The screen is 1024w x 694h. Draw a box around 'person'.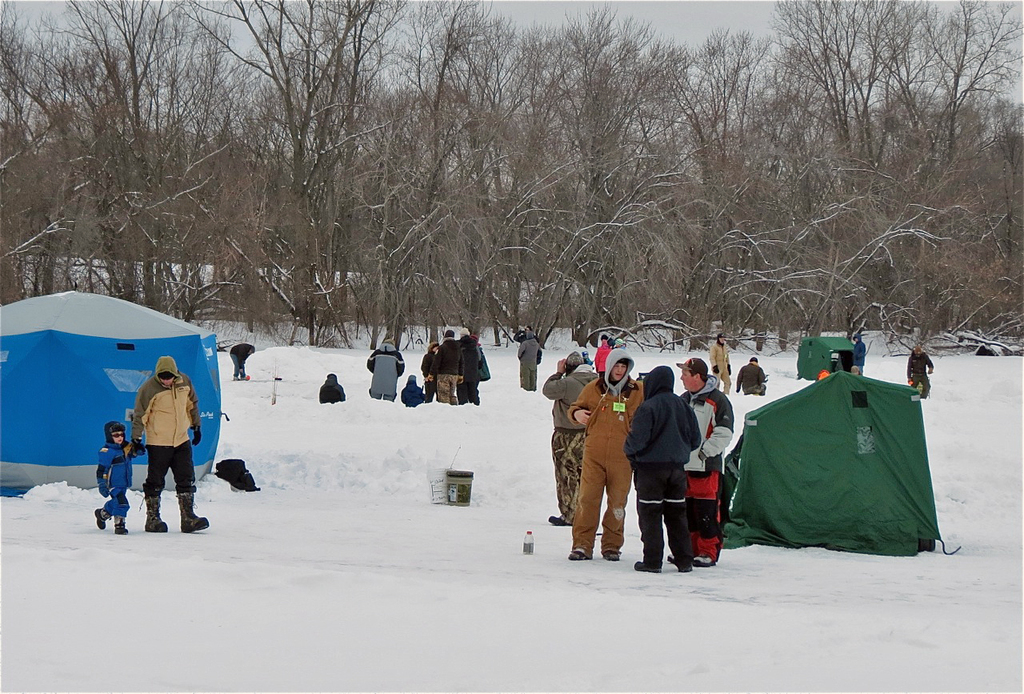
<box>849,363,865,378</box>.
